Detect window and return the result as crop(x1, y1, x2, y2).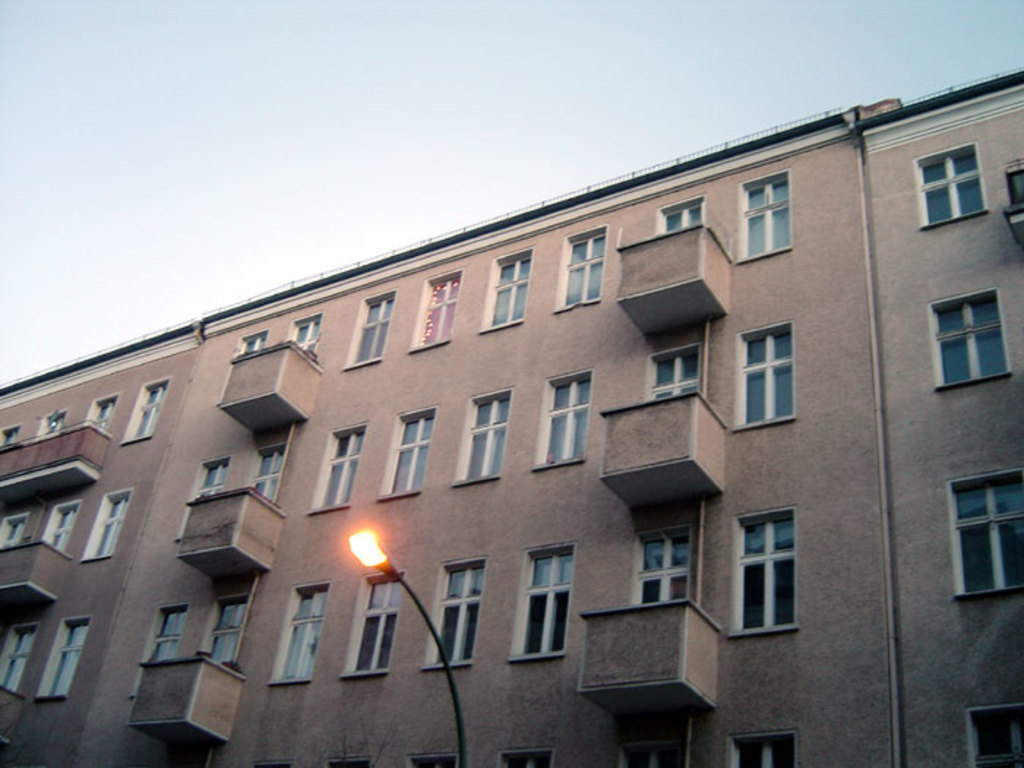
crop(149, 610, 192, 661).
